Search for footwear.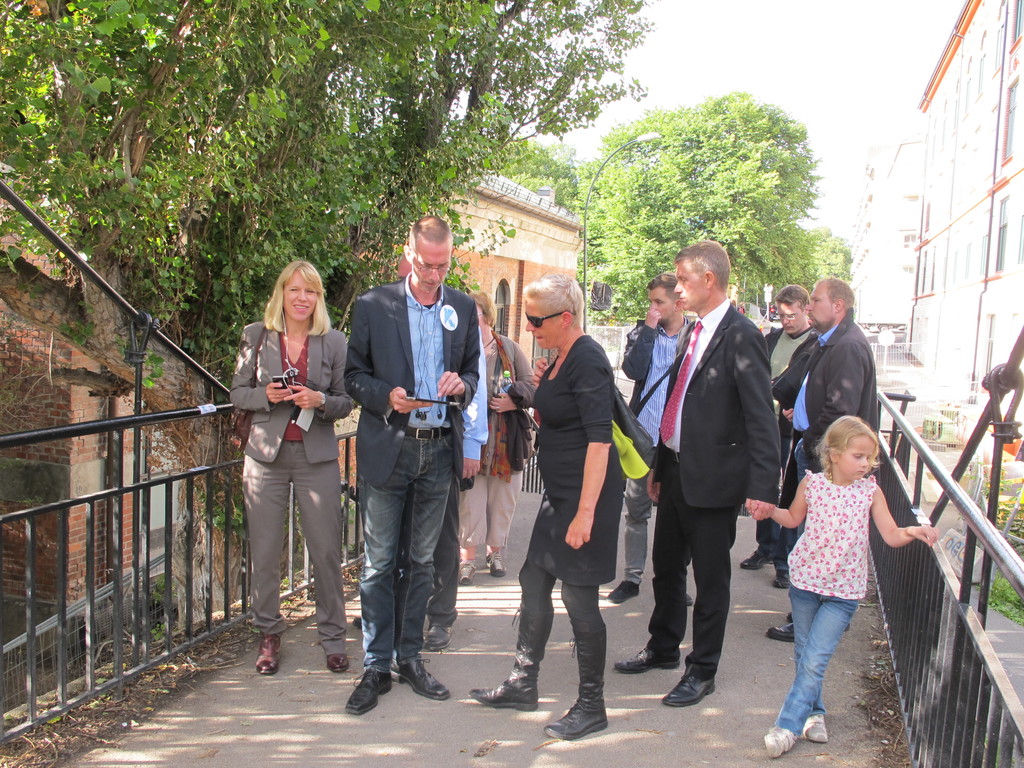
Found at bbox=[487, 552, 507, 577].
